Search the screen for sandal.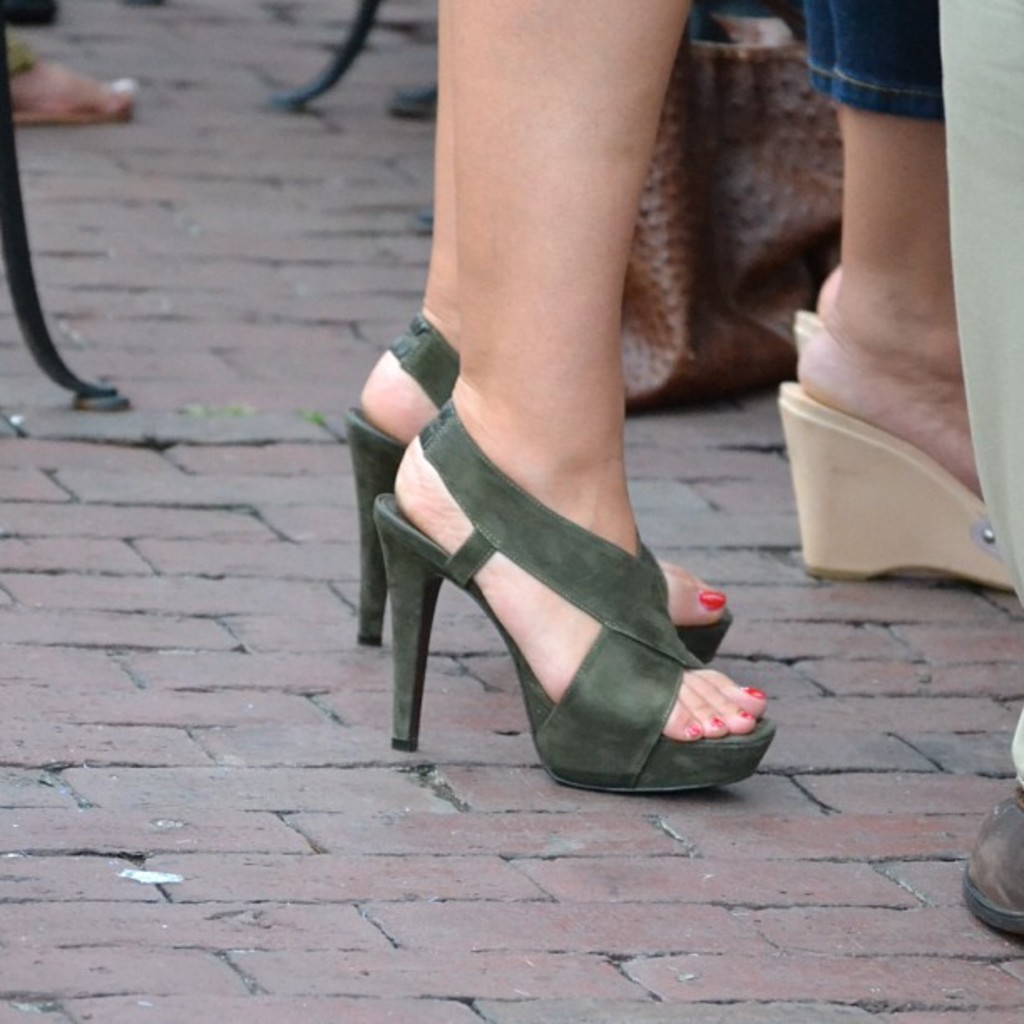
Found at BBox(373, 407, 773, 786).
